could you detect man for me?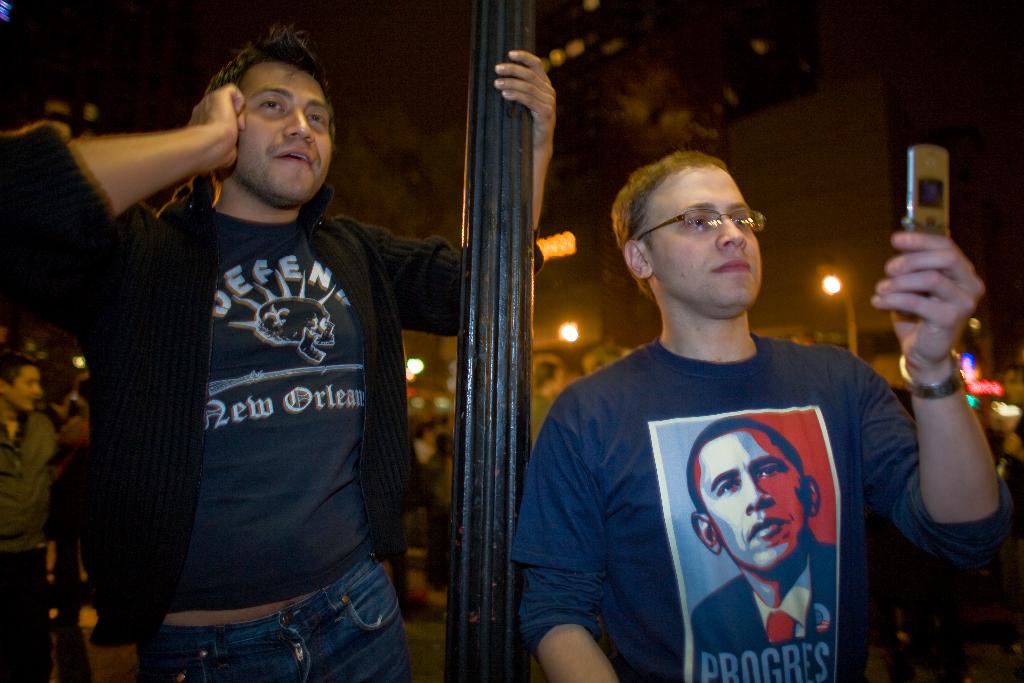
Detection result: rect(512, 144, 1012, 682).
